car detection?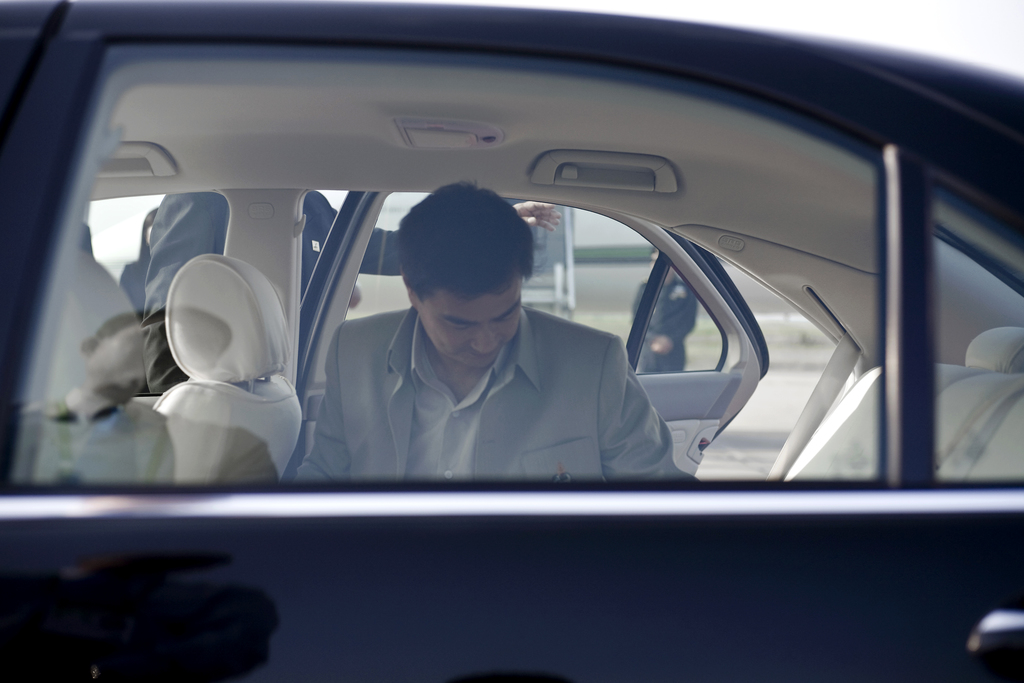
[0,3,1002,619]
